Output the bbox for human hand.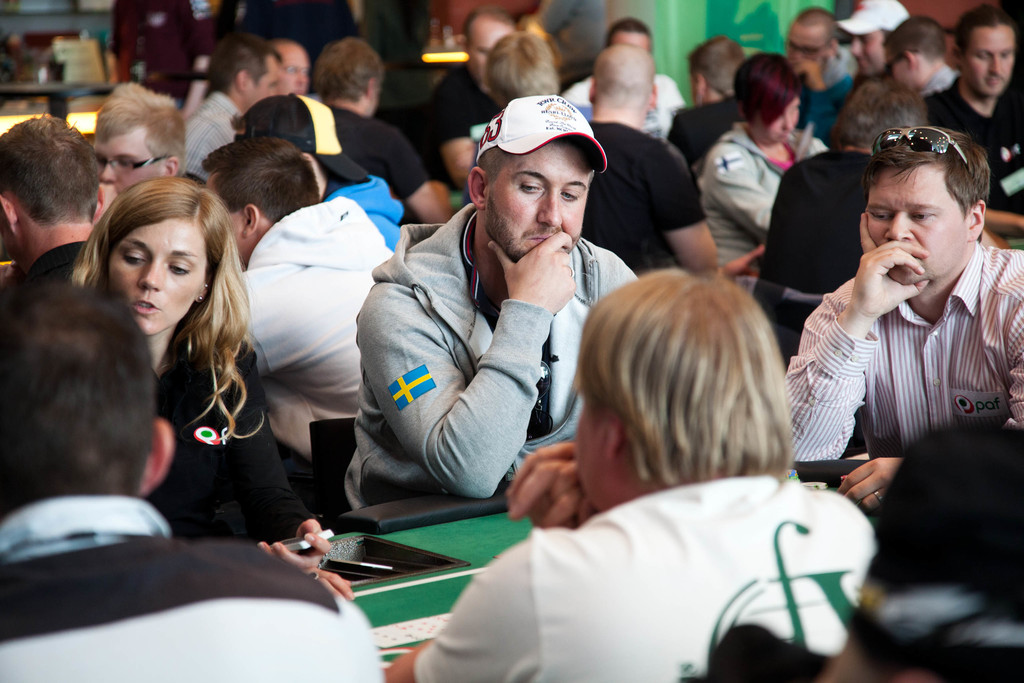
[left=487, top=233, right=576, bottom=314].
